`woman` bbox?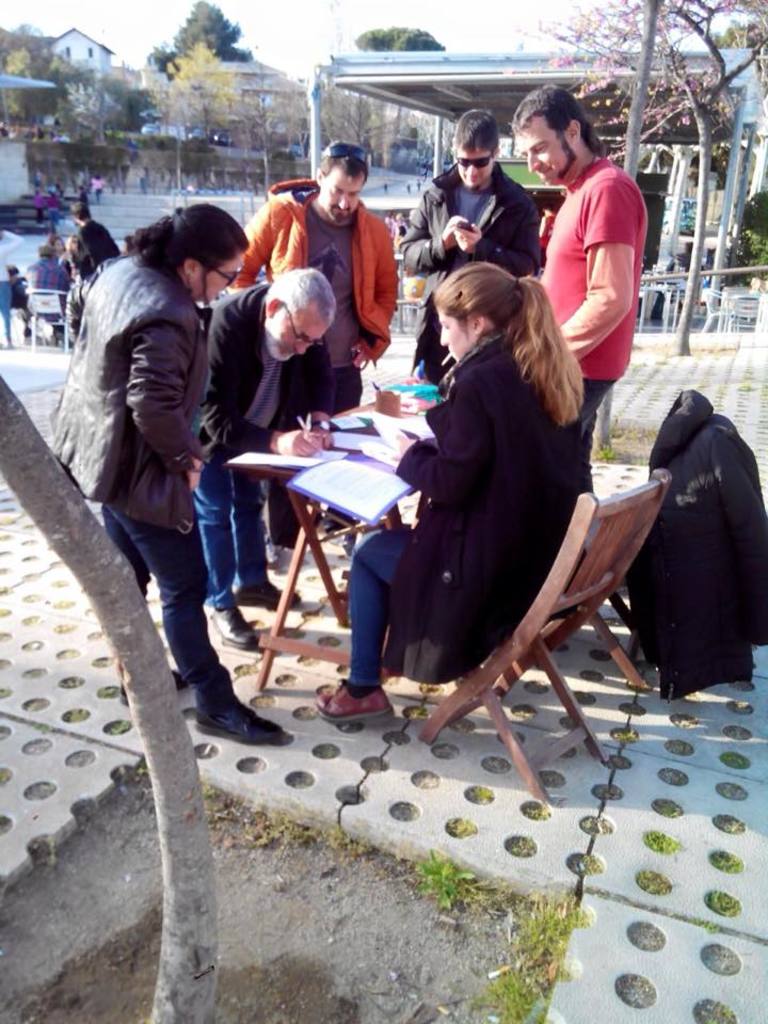
<region>52, 173, 272, 747</region>
